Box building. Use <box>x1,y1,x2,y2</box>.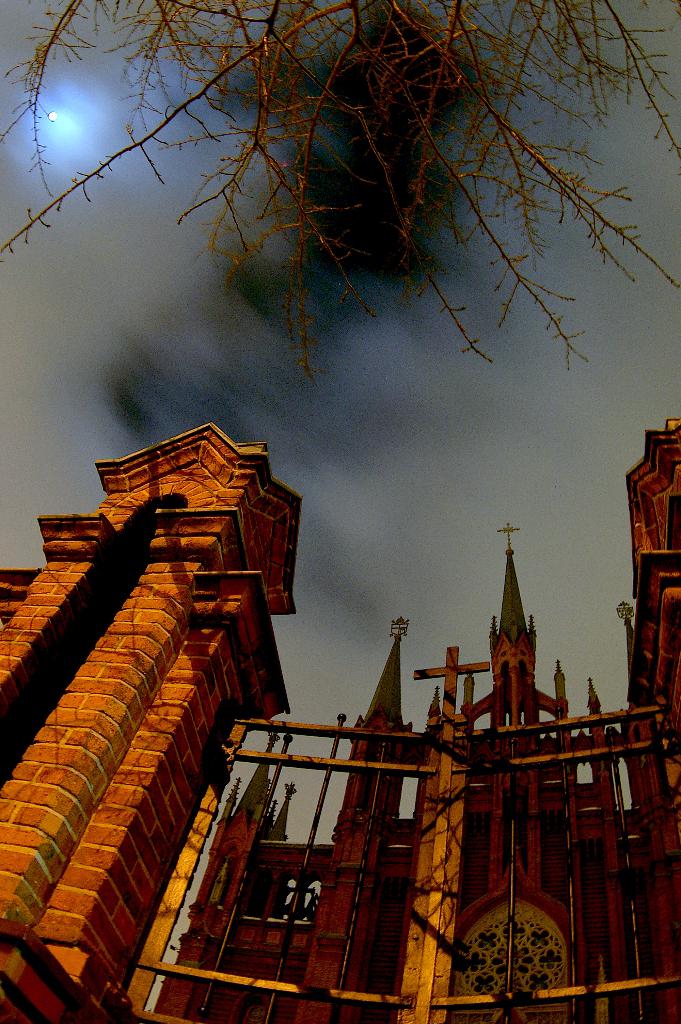
<box>623,414,680,1023</box>.
